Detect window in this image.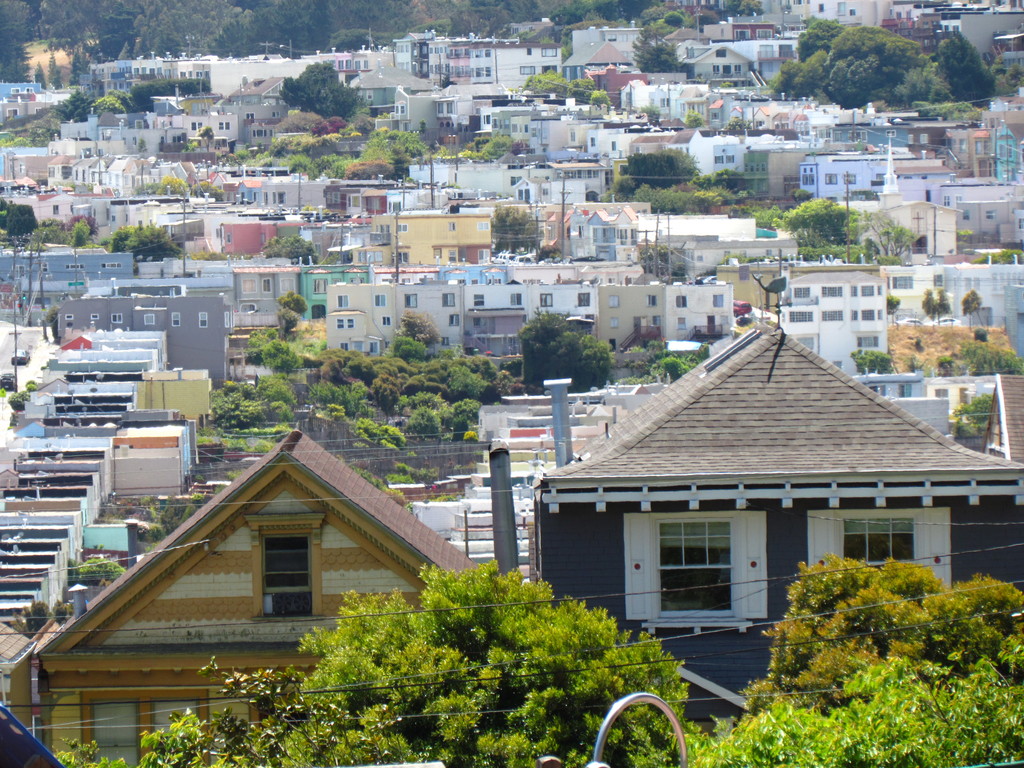
Detection: detection(726, 154, 739, 164).
